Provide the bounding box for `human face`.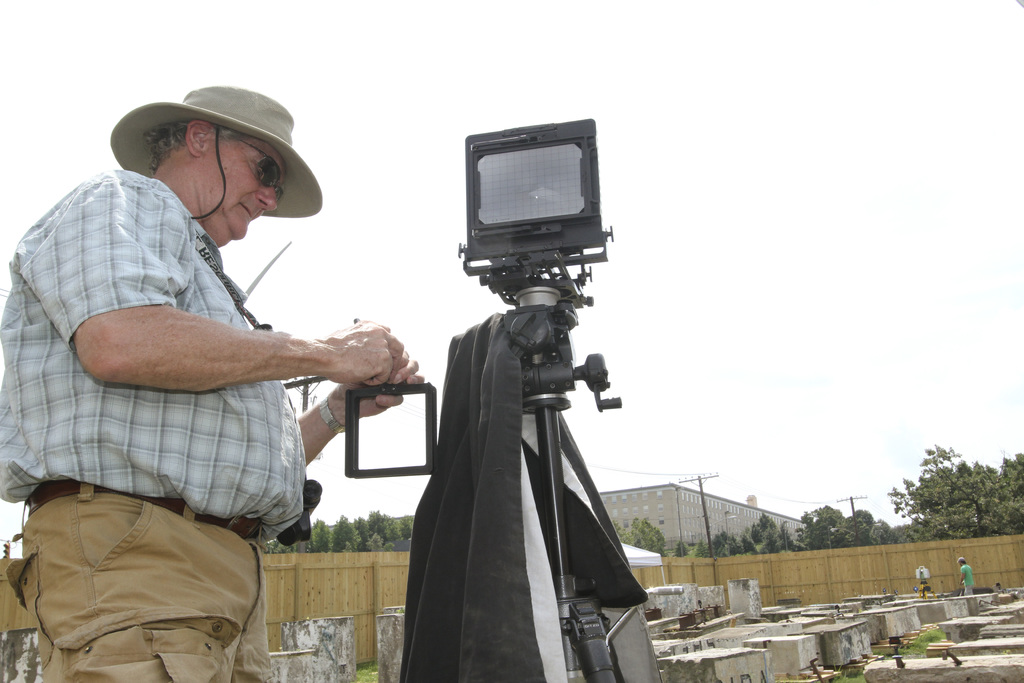
rect(206, 145, 287, 238).
